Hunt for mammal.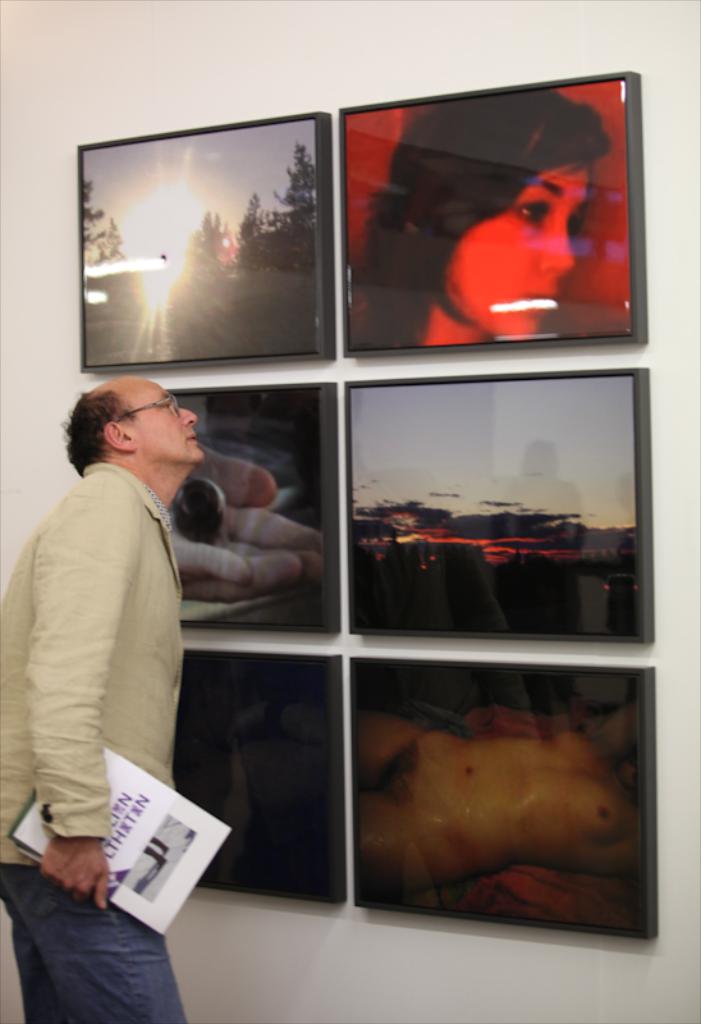
Hunted down at bbox=(20, 325, 221, 970).
